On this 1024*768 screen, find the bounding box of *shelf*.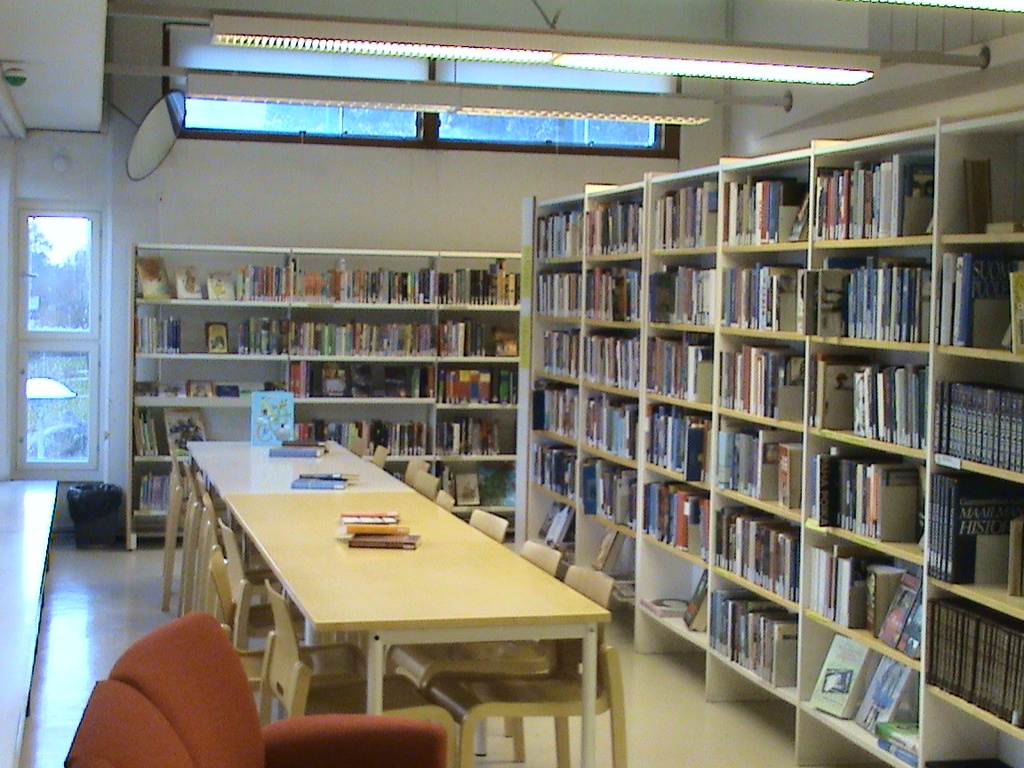
Bounding box: box=[605, 600, 635, 647].
